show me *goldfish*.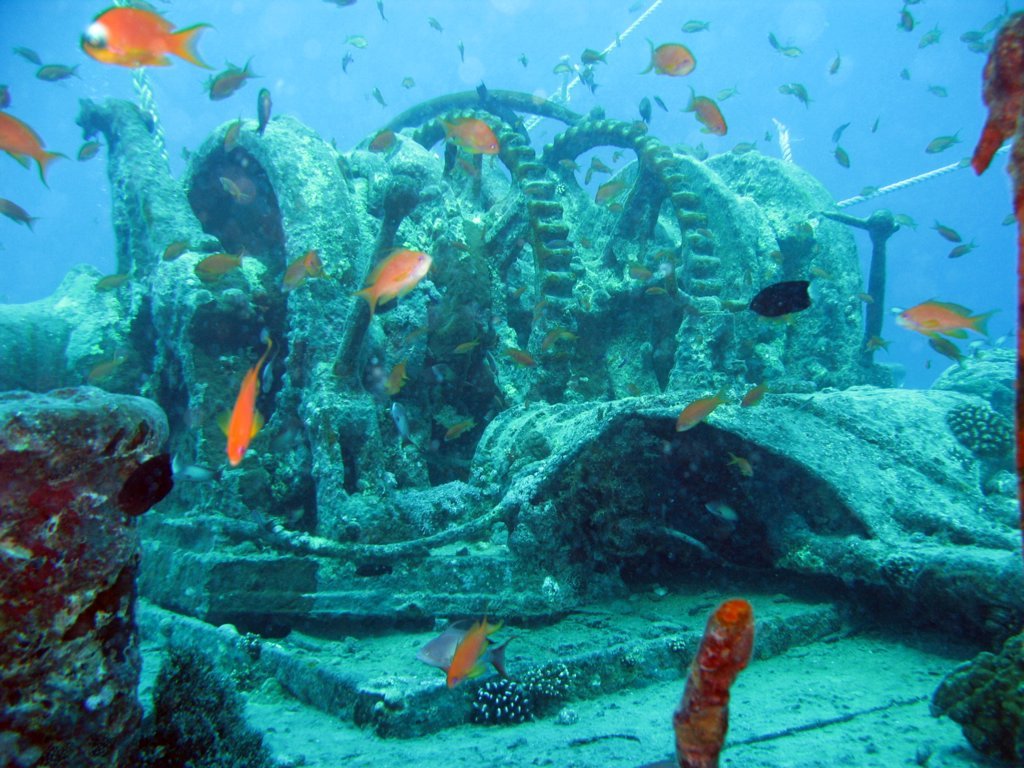
*goldfish* is here: locate(832, 147, 851, 170).
